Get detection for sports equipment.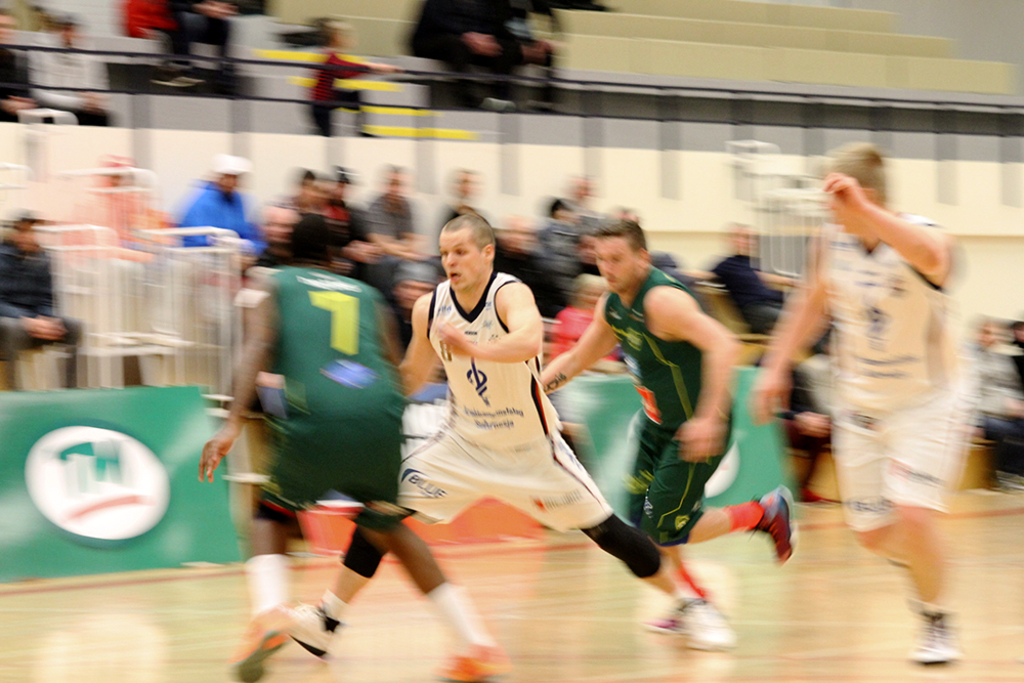
Detection: BBox(435, 643, 514, 682).
